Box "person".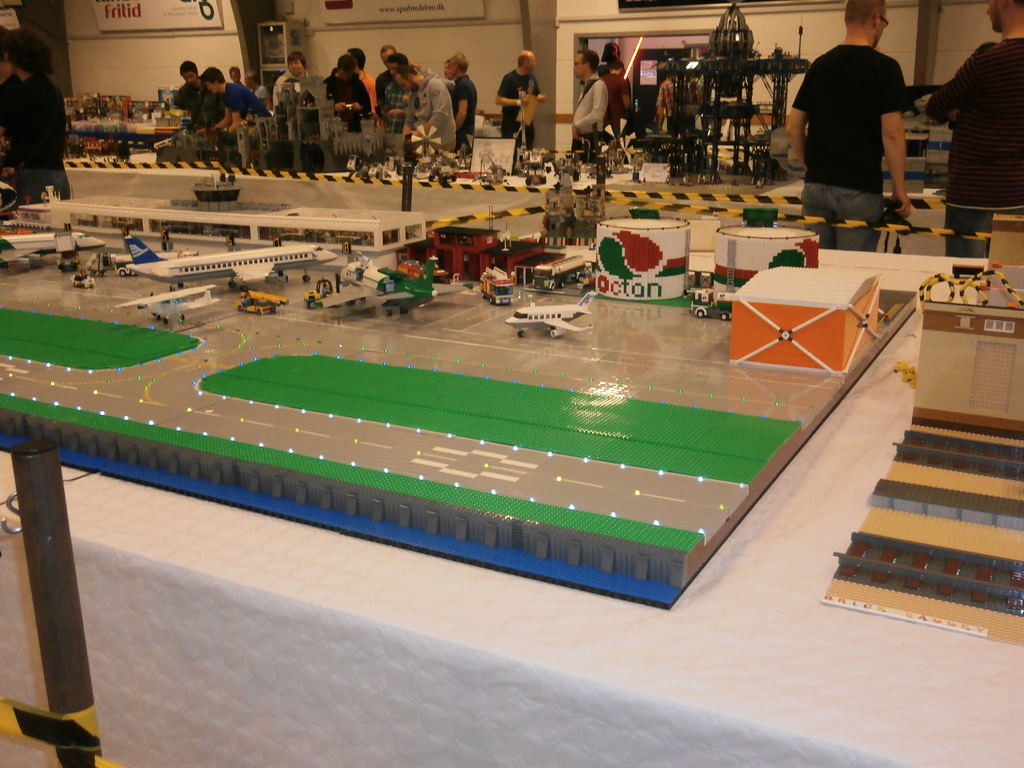
333 49 370 115.
